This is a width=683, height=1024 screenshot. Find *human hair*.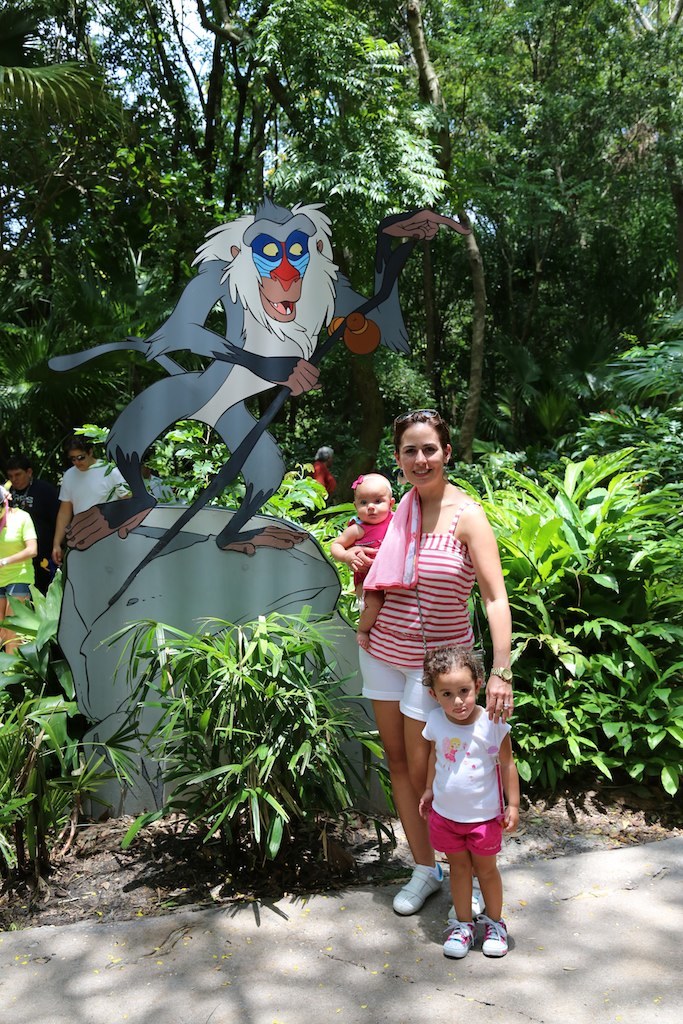
Bounding box: {"left": 70, "top": 429, "right": 91, "bottom": 453}.
